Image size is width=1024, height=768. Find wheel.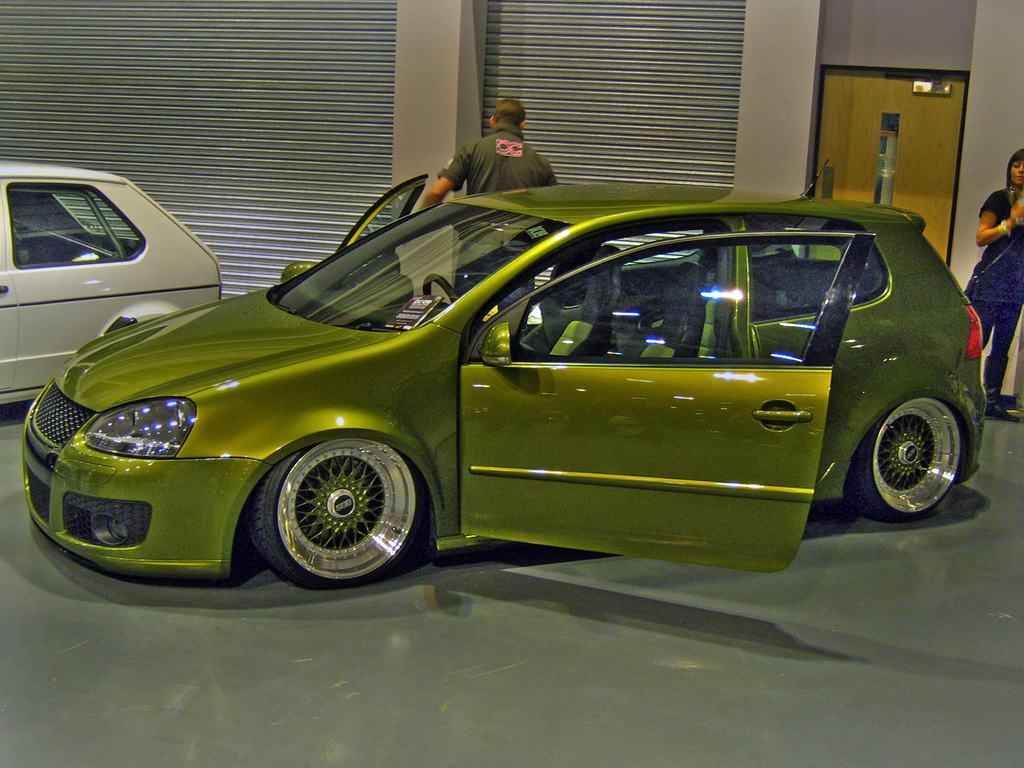
[x1=230, y1=433, x2=436, y2=574].
